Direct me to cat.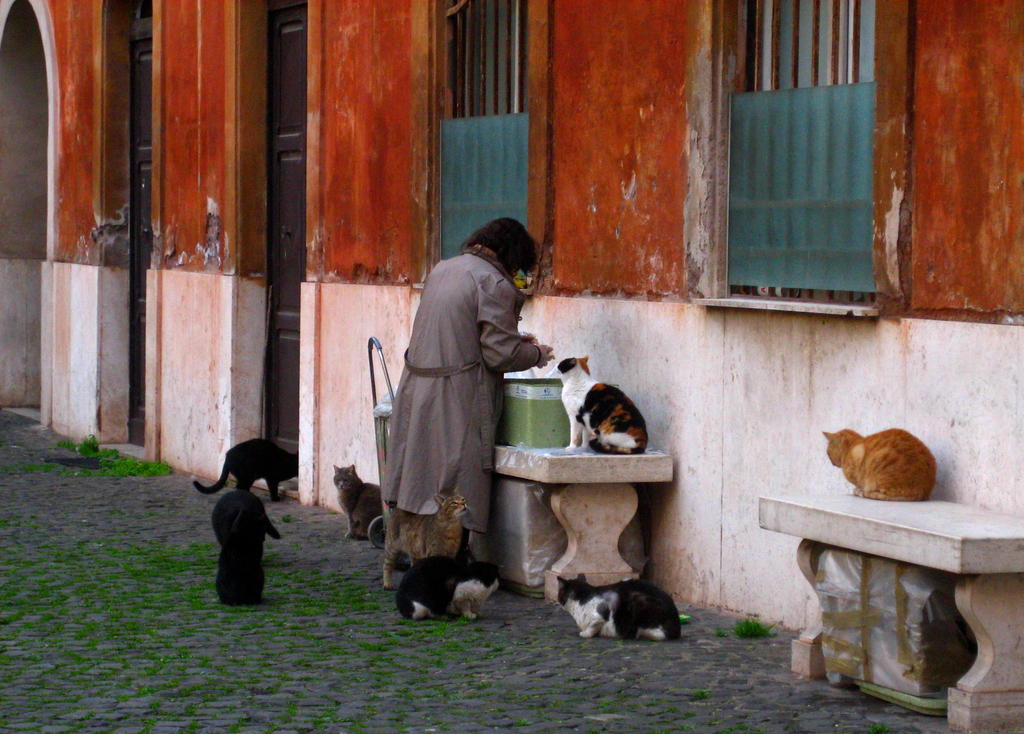
Direction: box(382, 494, 470, 591).
